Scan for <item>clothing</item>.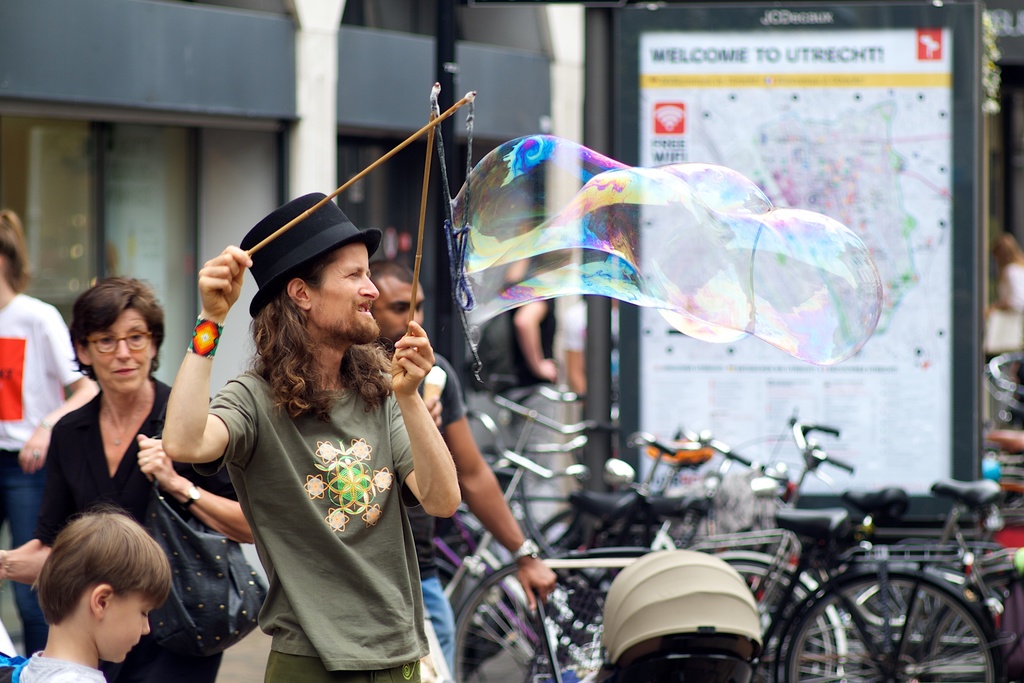
Scan result: [x1=478, y1=295, x2=554, y2=502].
